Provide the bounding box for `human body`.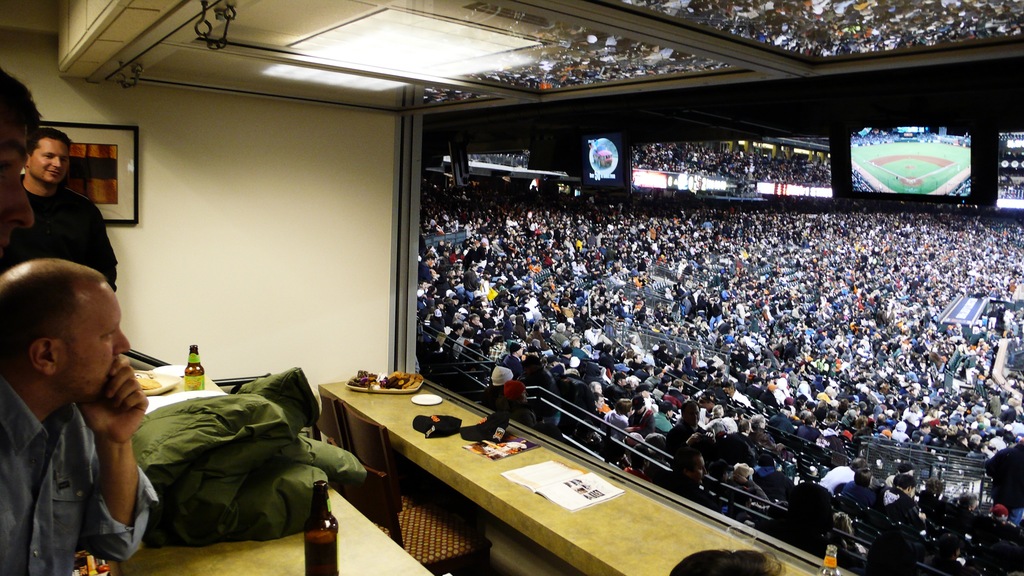
883, 364, 967, 408.
